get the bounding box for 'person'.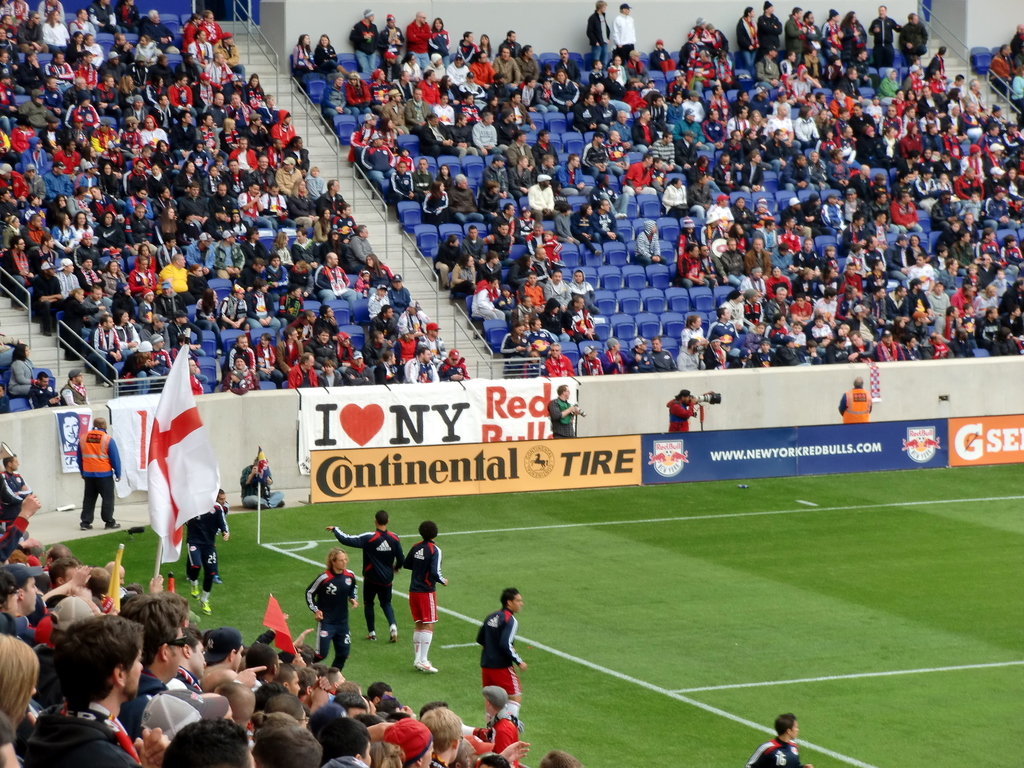
Rect(241, 701, 318, 767).
